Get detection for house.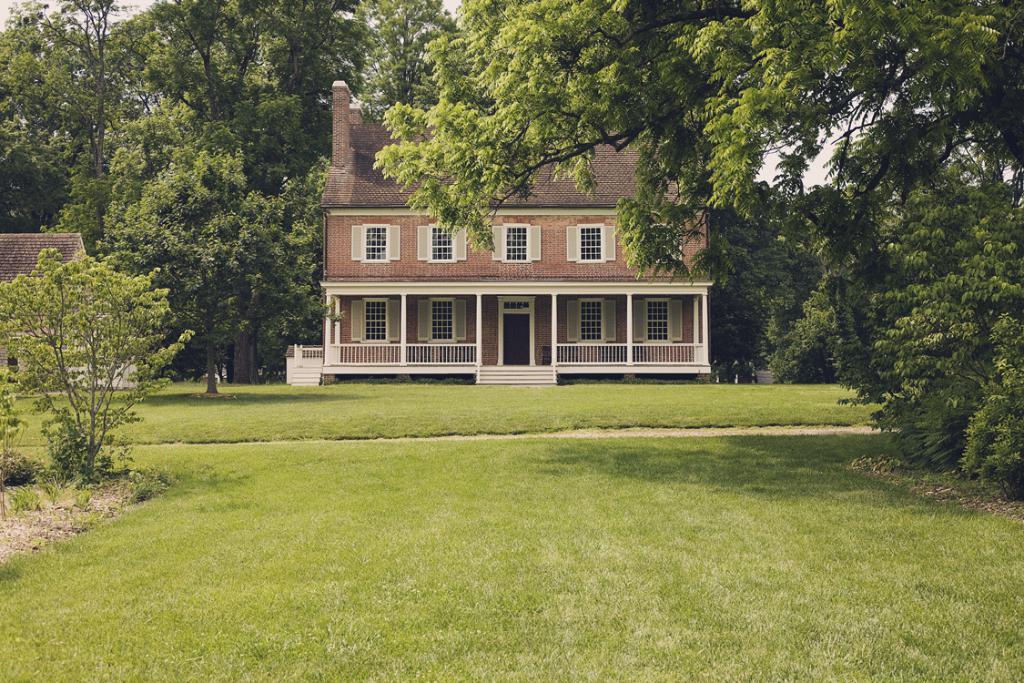
Detection: (286, 76, 715, 385).
